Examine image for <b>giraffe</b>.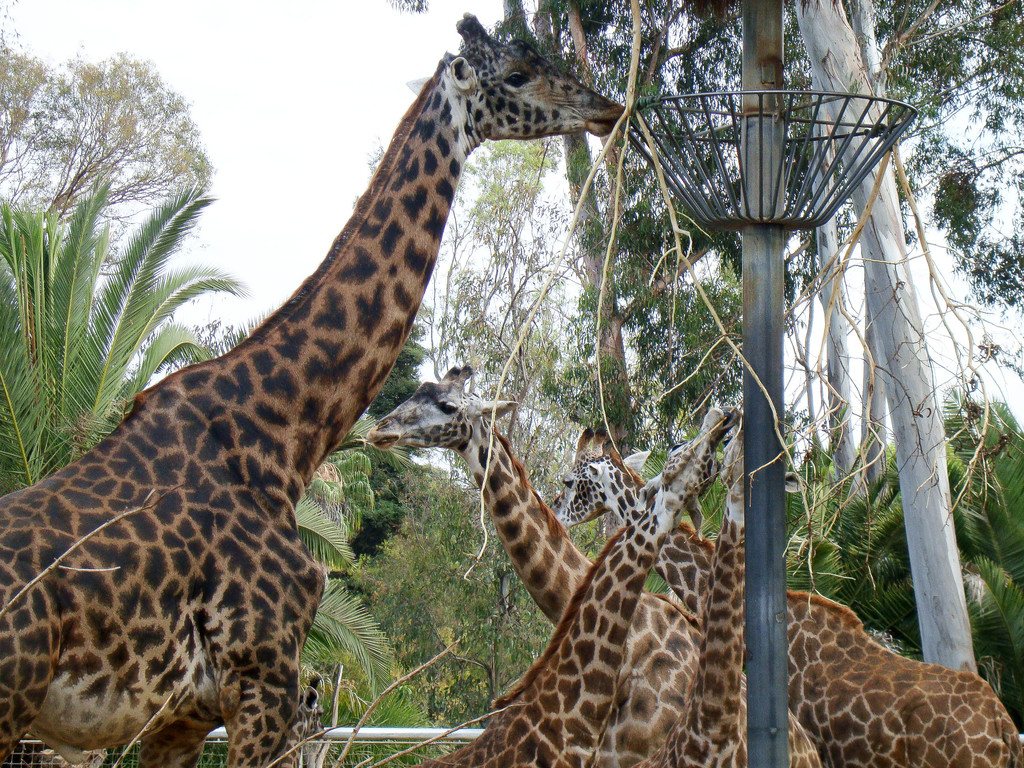
Examination result: detection(0, 12, 623, 767).
